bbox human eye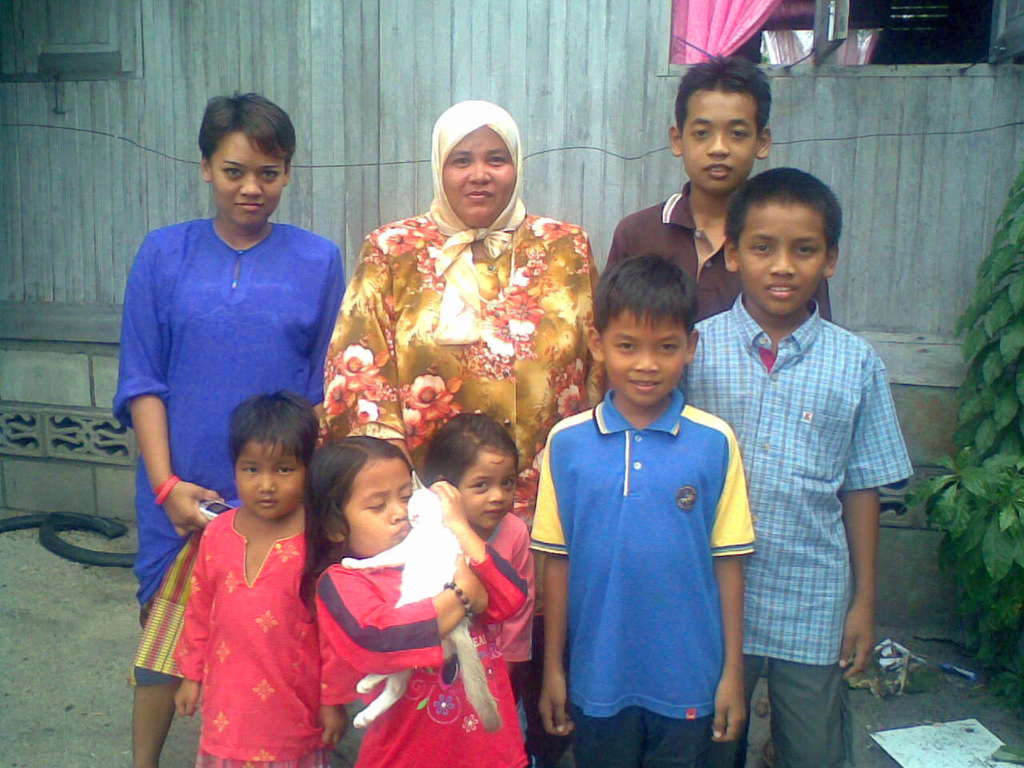
<bbox>450, 154, 470, 170</bbox>
